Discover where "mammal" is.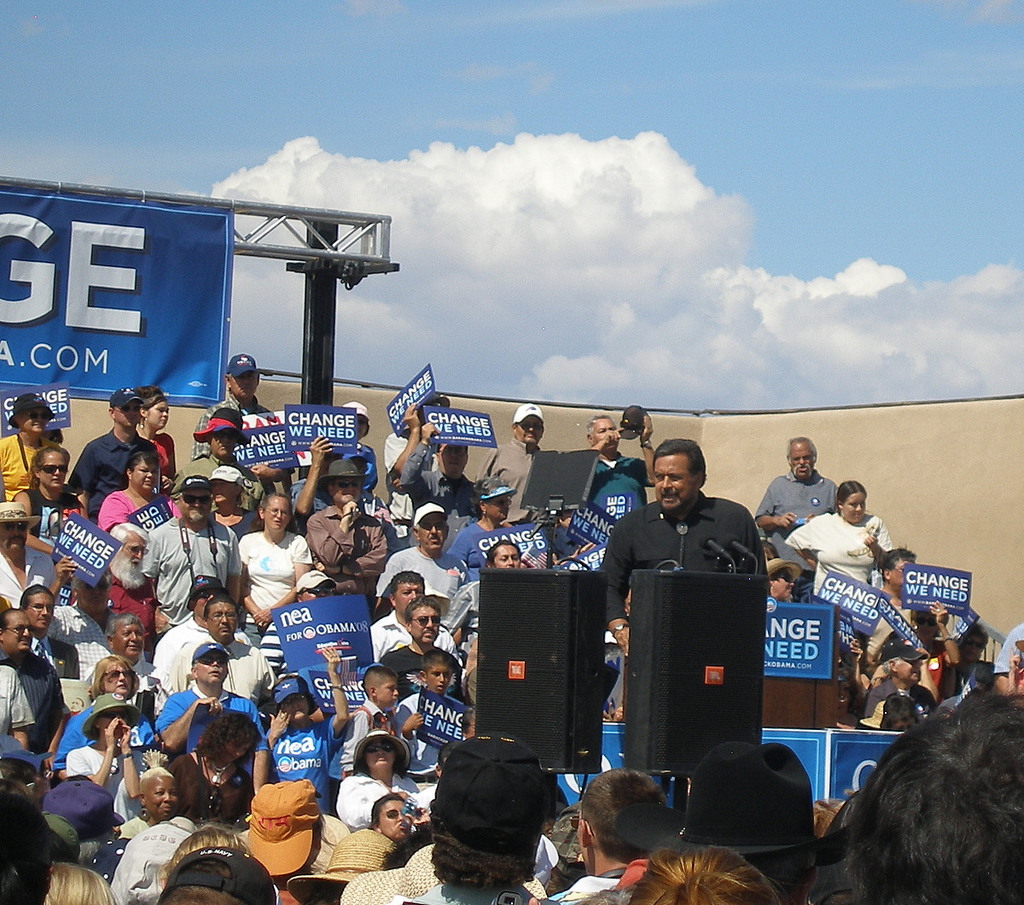
Discovered at <region>329, 655, 403, 785</region>.
